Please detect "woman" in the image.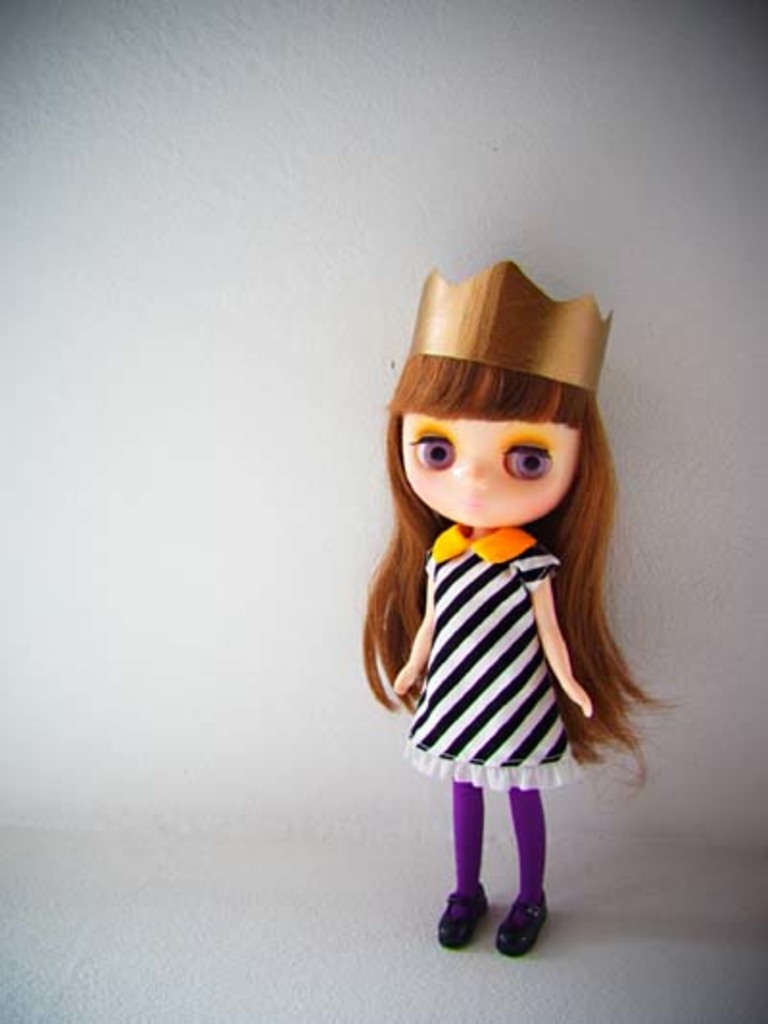
l=374, t=290, r=662, b=939.
